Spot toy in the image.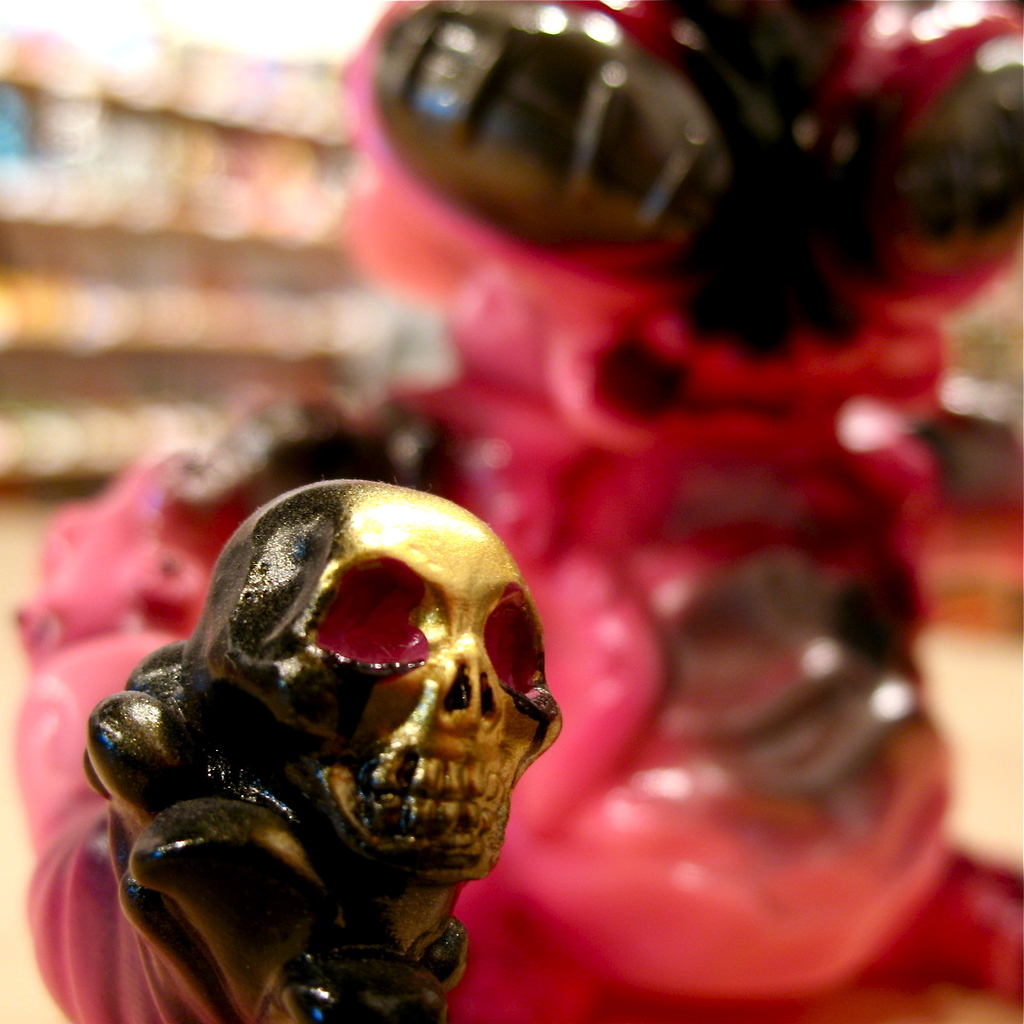
toy found at locate(322, 0, 1023, 660).
